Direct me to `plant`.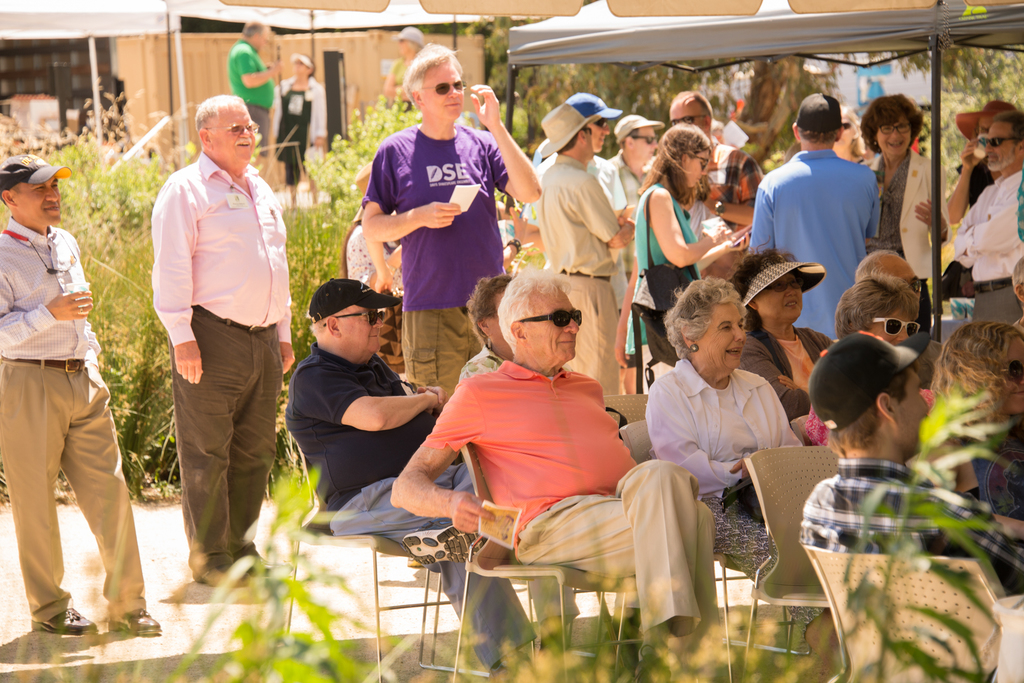
Direction: 830, 385, 1023, 682.
